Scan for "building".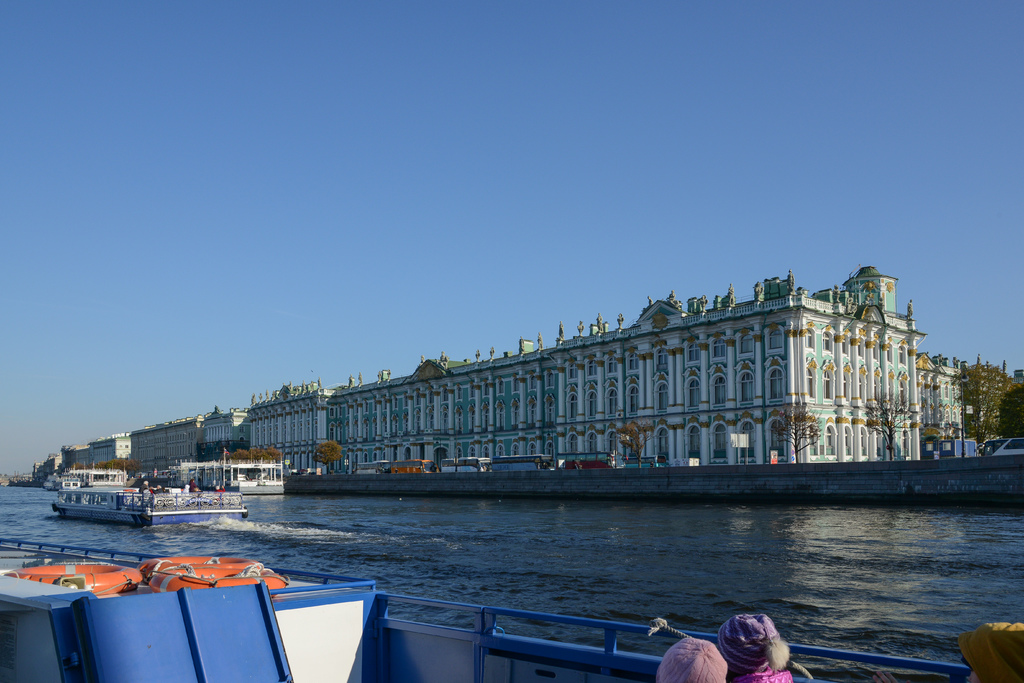
Scan result: [x1=968, y1=352, x2=1023, y2=437].
